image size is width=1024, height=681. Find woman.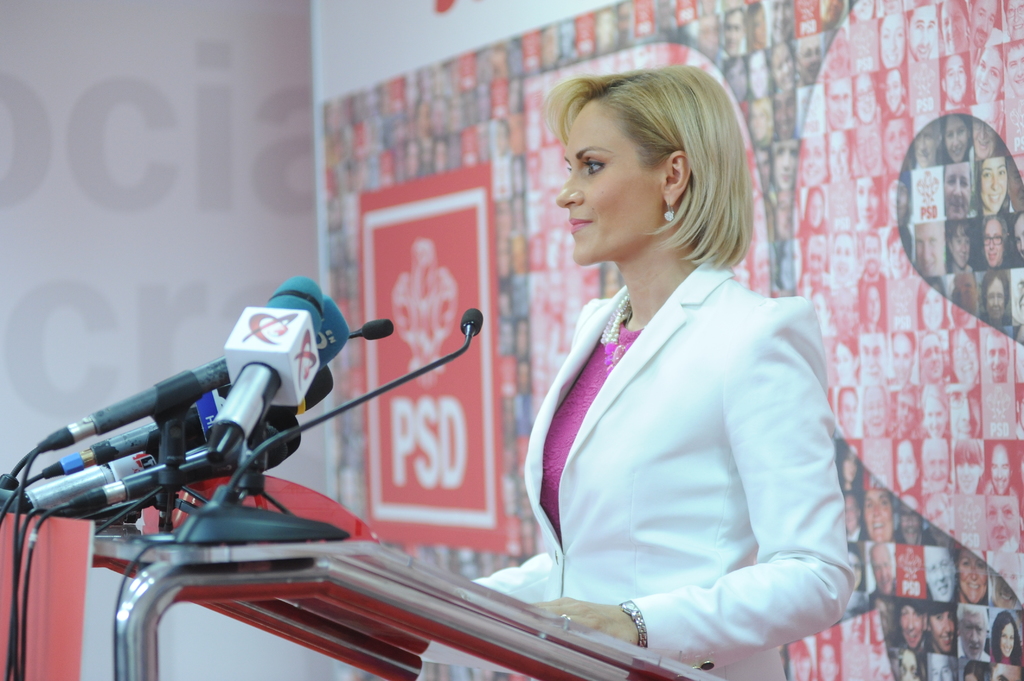
x1=973, y1=47, x2=1005, y2=103.
